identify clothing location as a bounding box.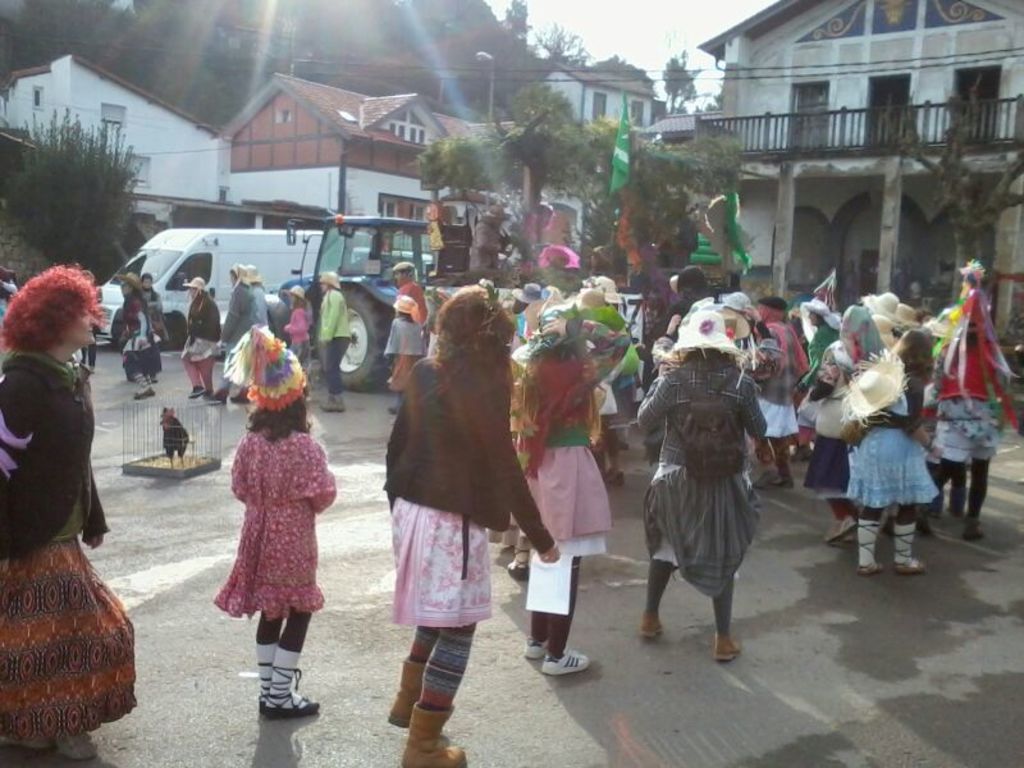
box(796, 376, 841, 486).
